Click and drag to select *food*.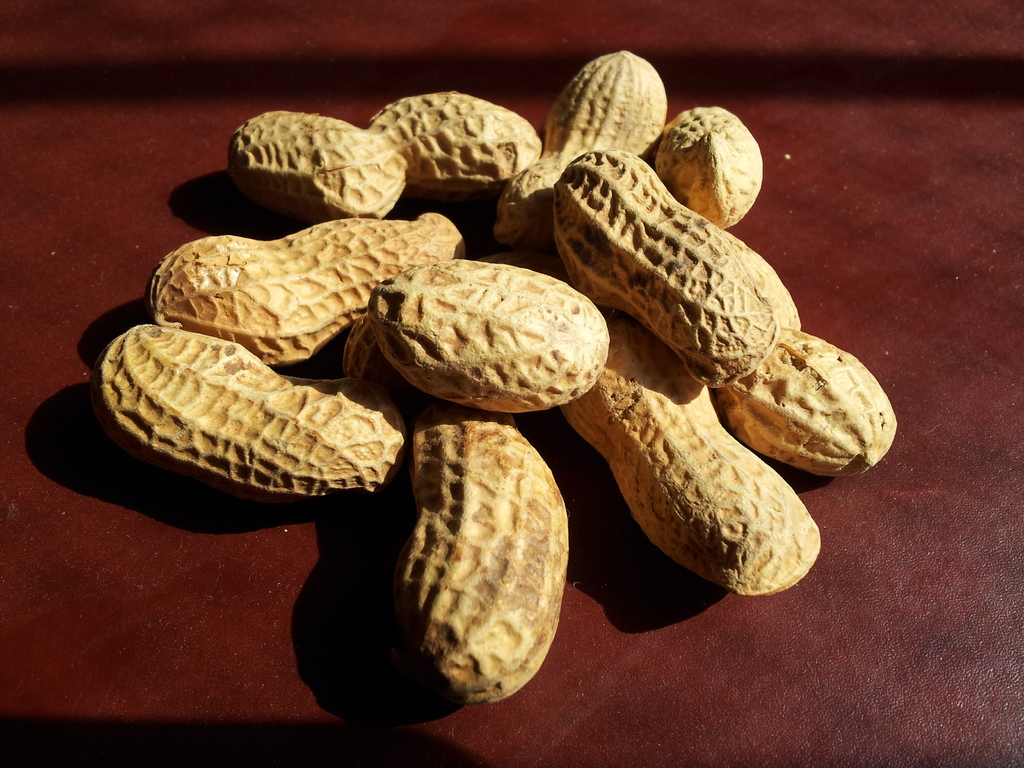
Selection: locate(362, 422, 568, 700).
